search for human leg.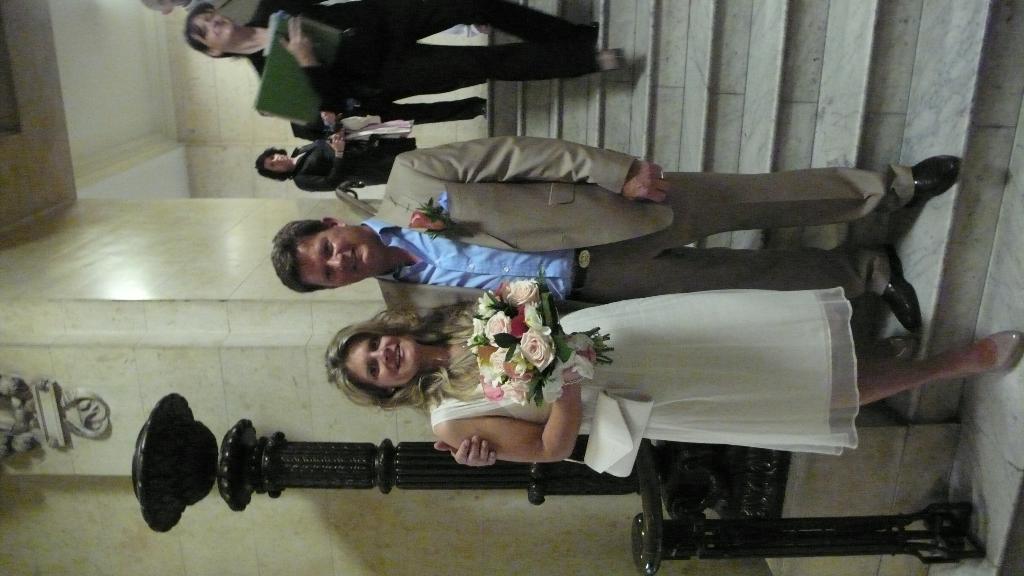
Found at [372, 43, 623, 88].
